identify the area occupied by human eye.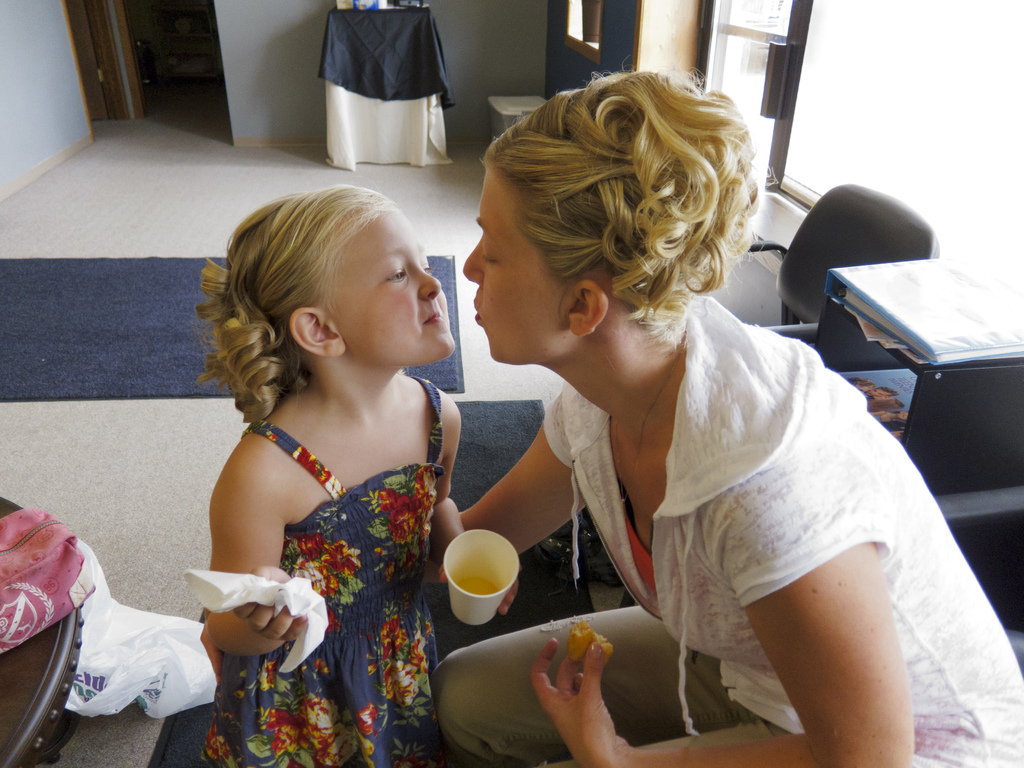
Area: bbox(384, 257, 410, 285).
